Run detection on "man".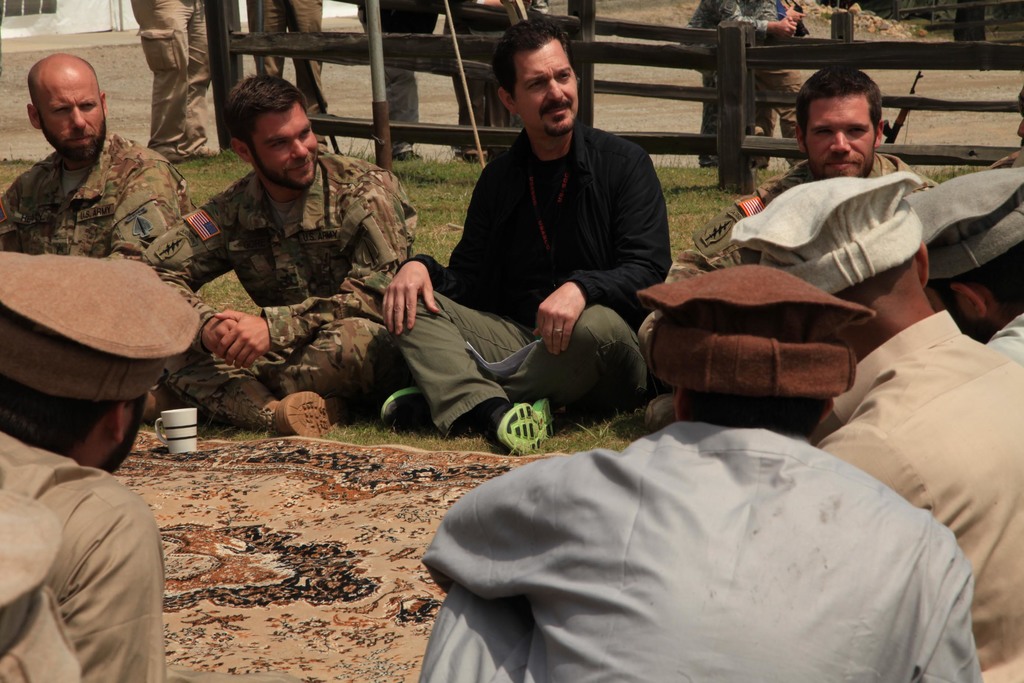
Result: select_region(0, 56, 225, 421).
